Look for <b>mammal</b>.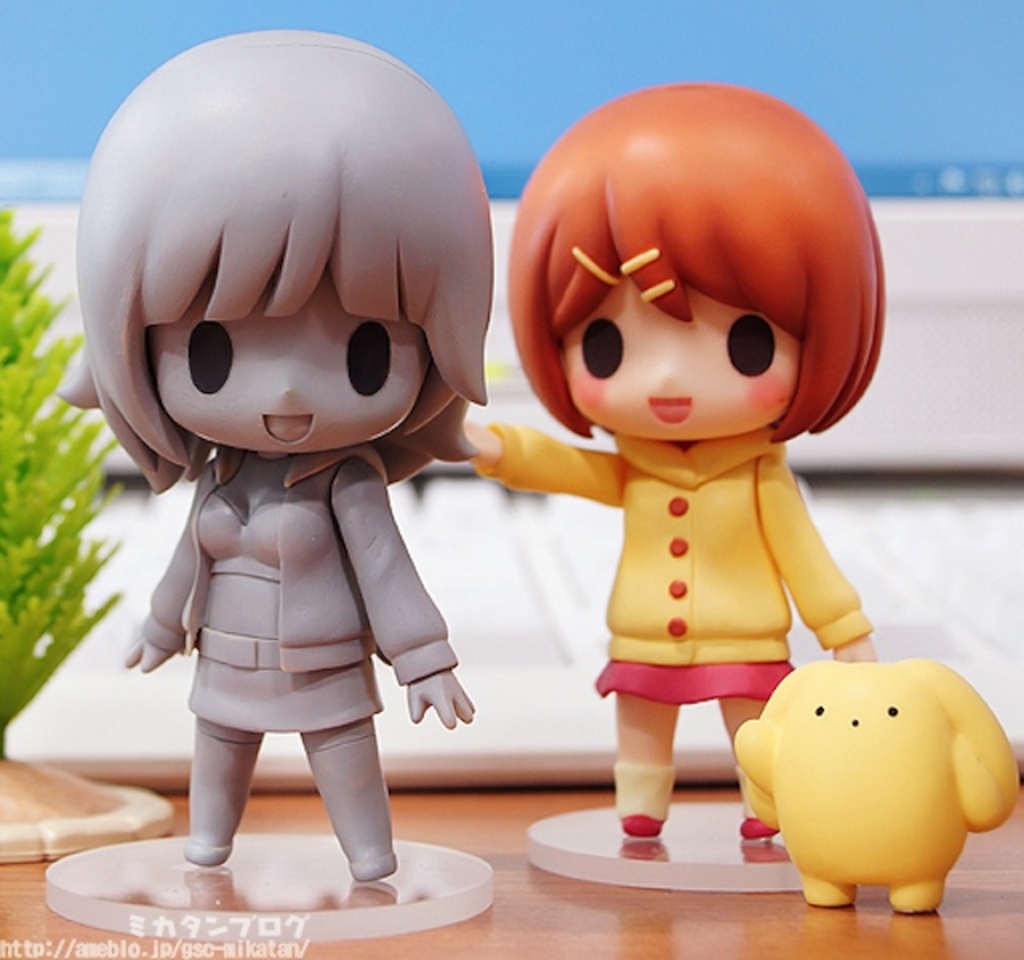
Found: 456,86,885,834.
